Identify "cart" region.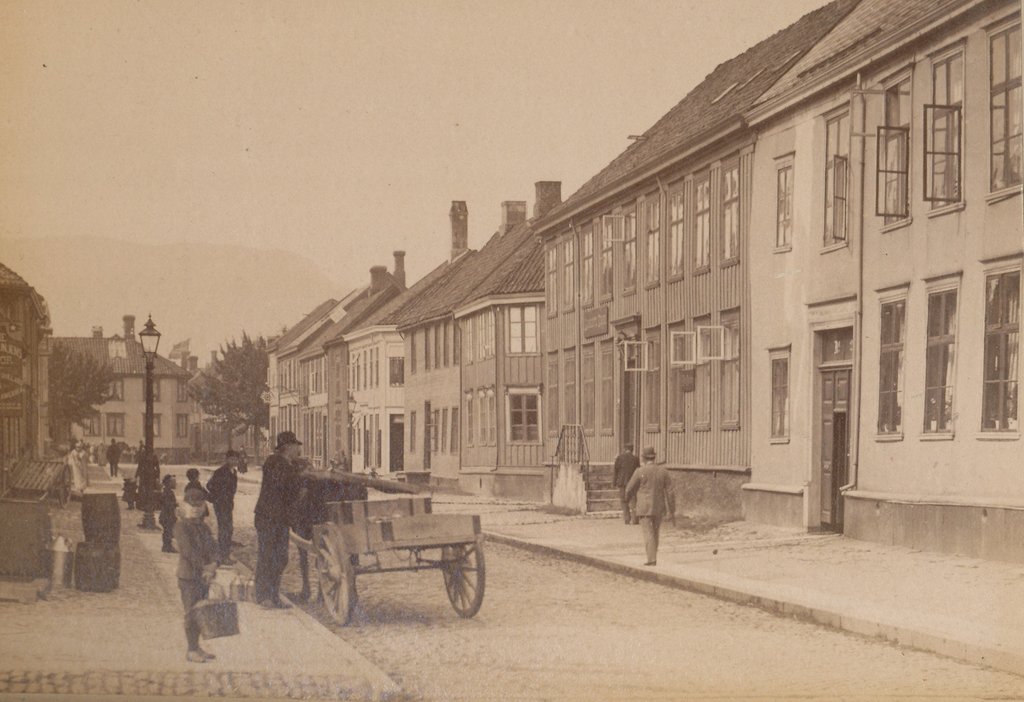
Region: left=321, top=480, right=502, bottom=624.
